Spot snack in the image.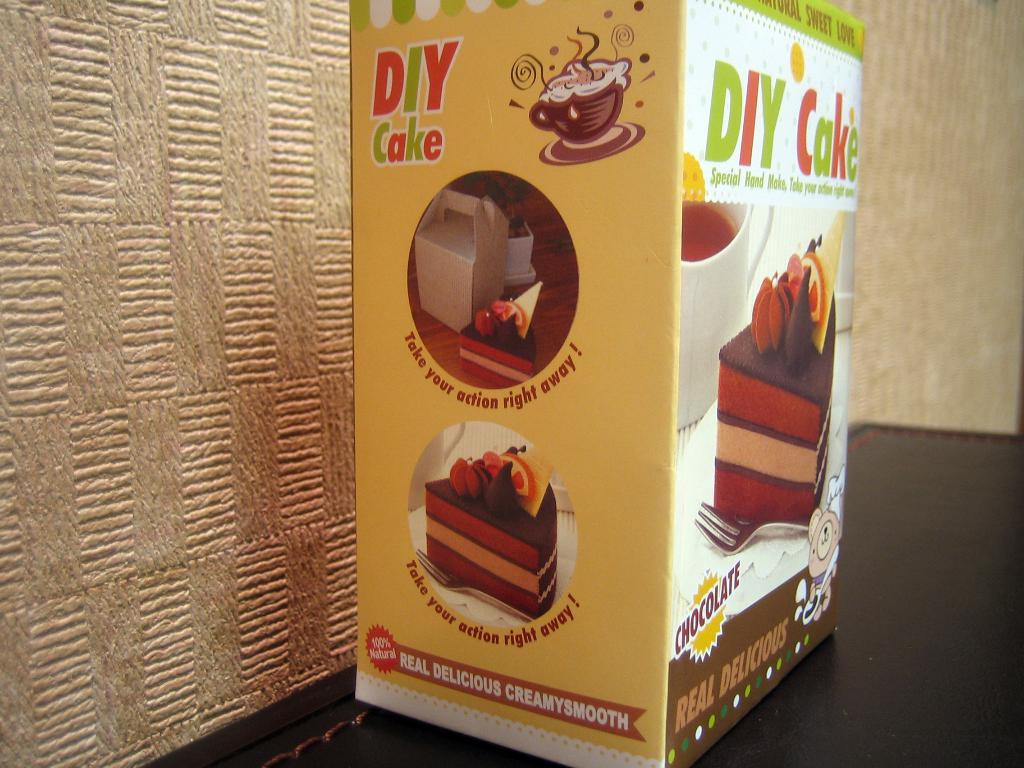
snack found at bbox=(424, 440, 555, 621).
